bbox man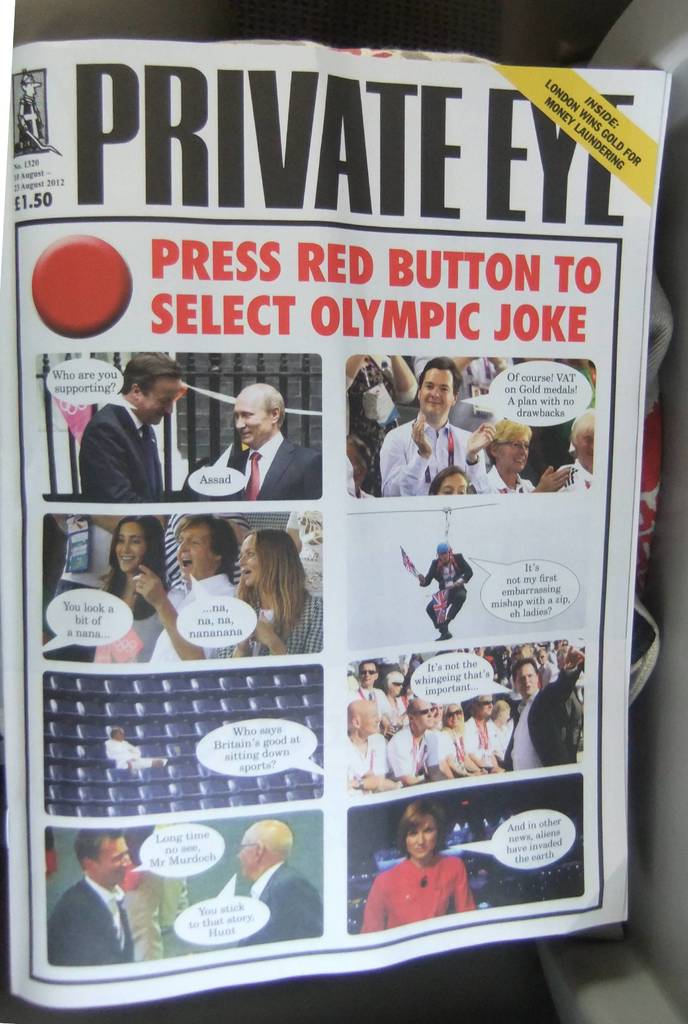
left=538, top=653, right=561, bottom=684
